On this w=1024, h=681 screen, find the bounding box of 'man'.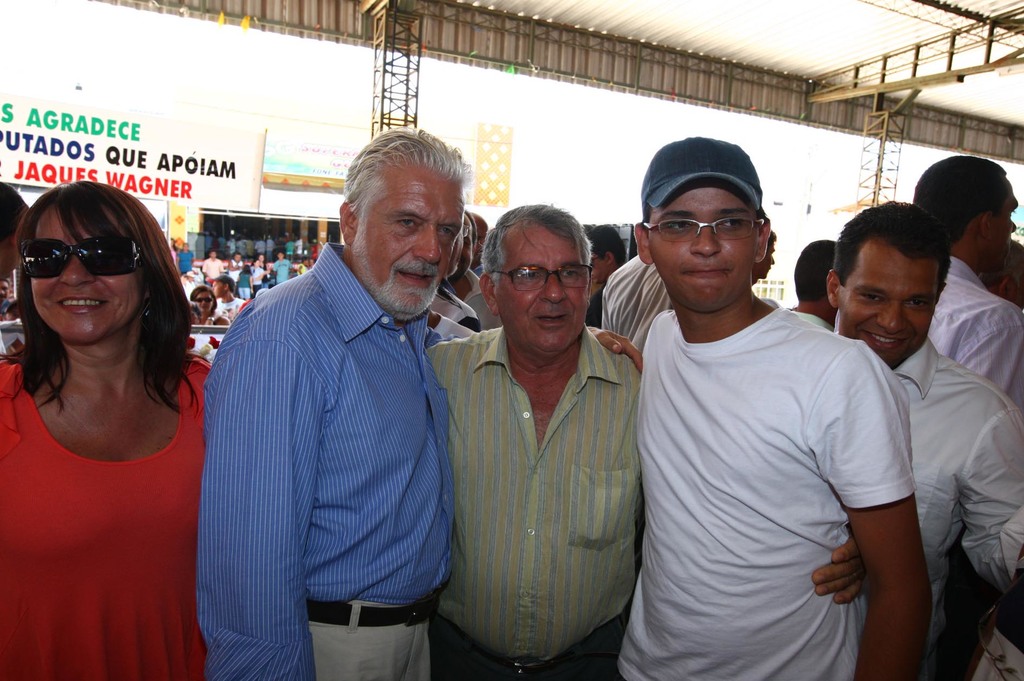
Bounding box: 201/246/222/282.
